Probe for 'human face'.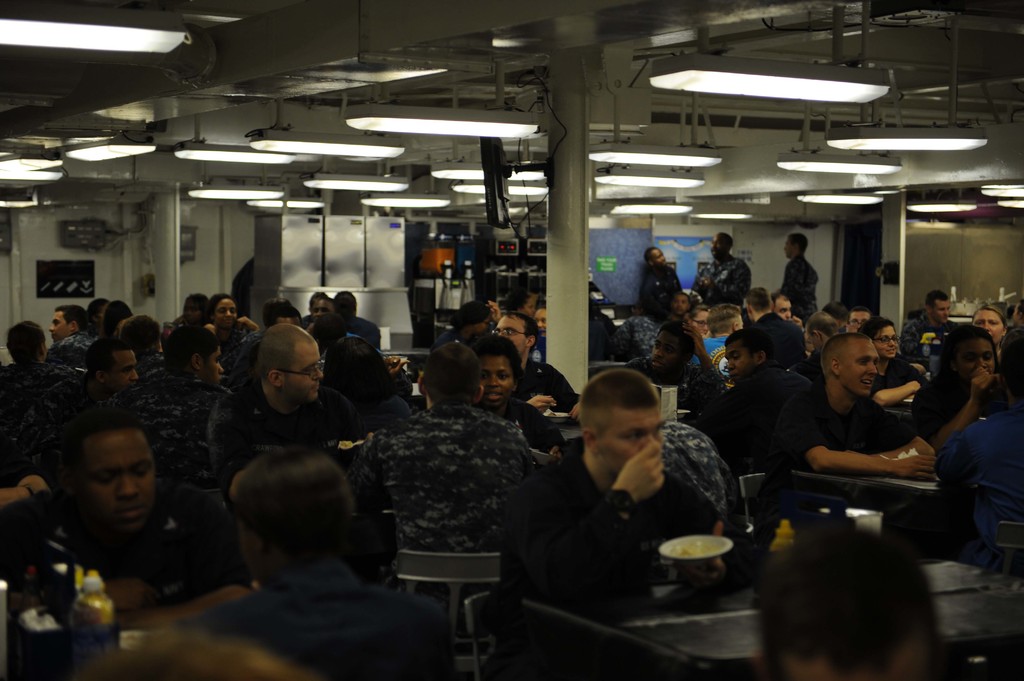
Probe result: rect(772, 295, 793, 319).
